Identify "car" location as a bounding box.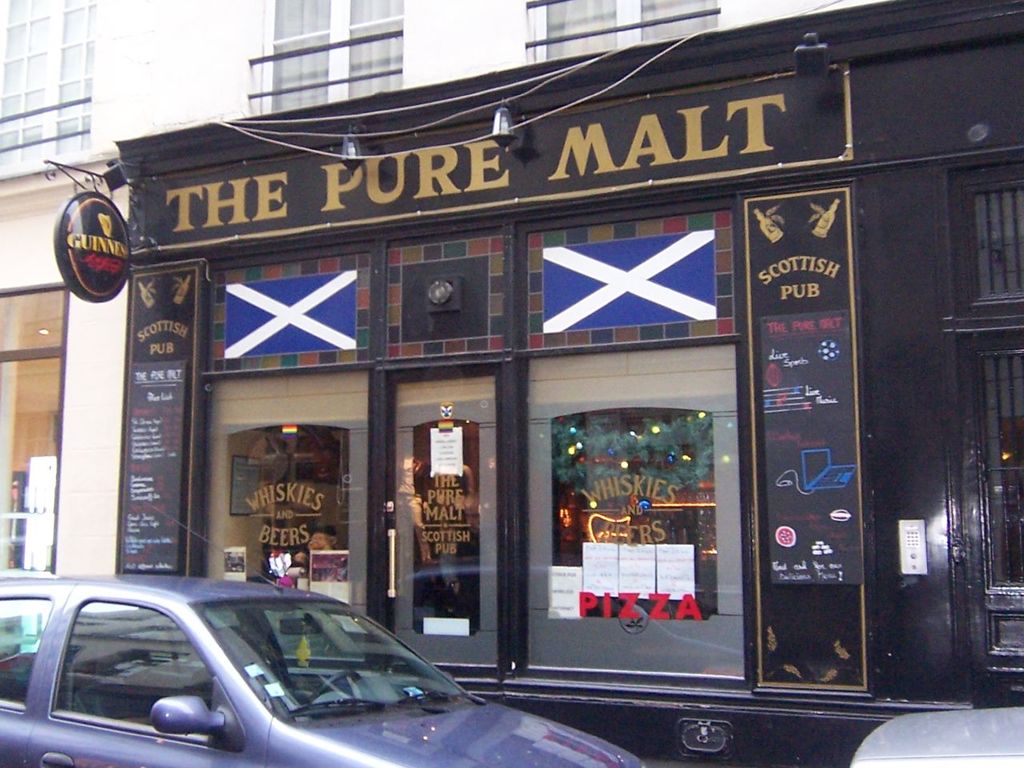
rect(0, 578, 655, 766).
